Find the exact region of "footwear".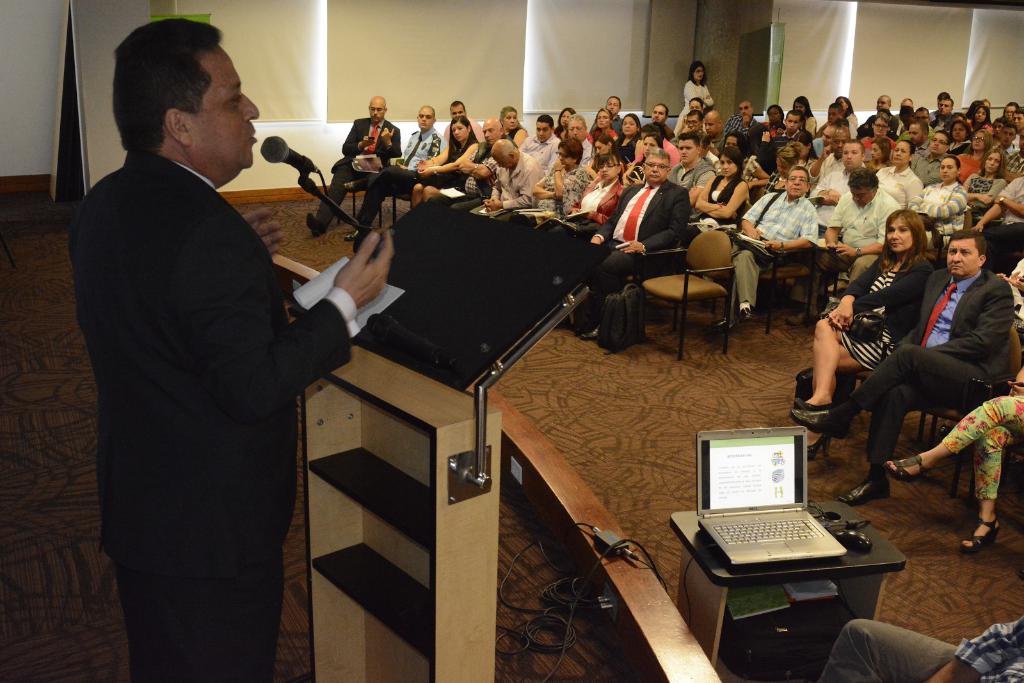
Exact region: <bbox>581, 328, 598, 339</bbox>.
